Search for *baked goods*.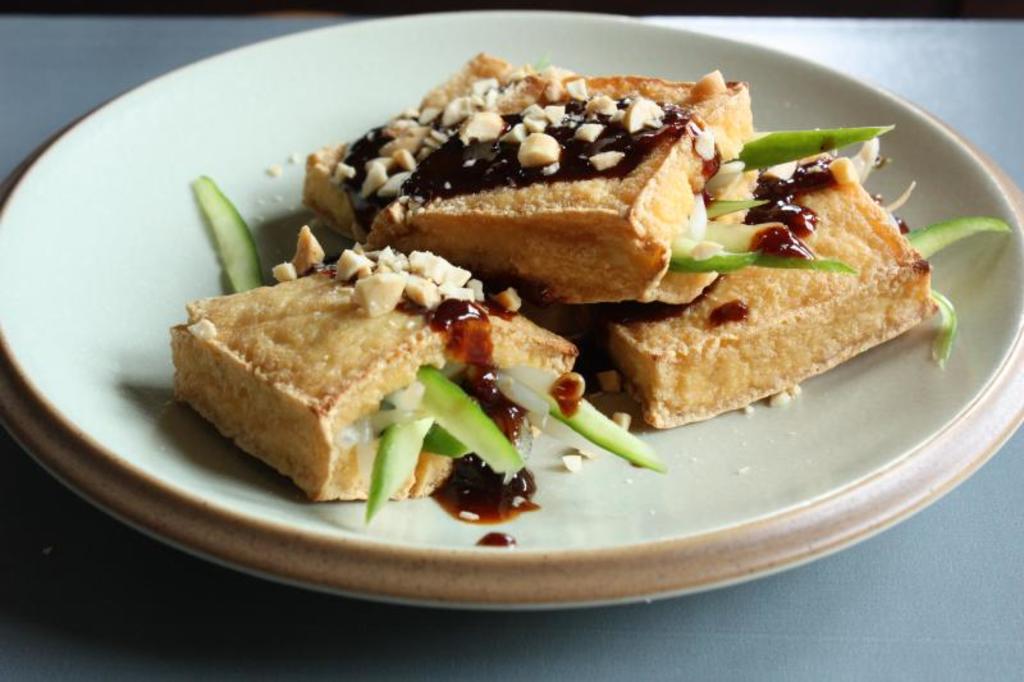
Found at crop(582, 152, 928, 441).
